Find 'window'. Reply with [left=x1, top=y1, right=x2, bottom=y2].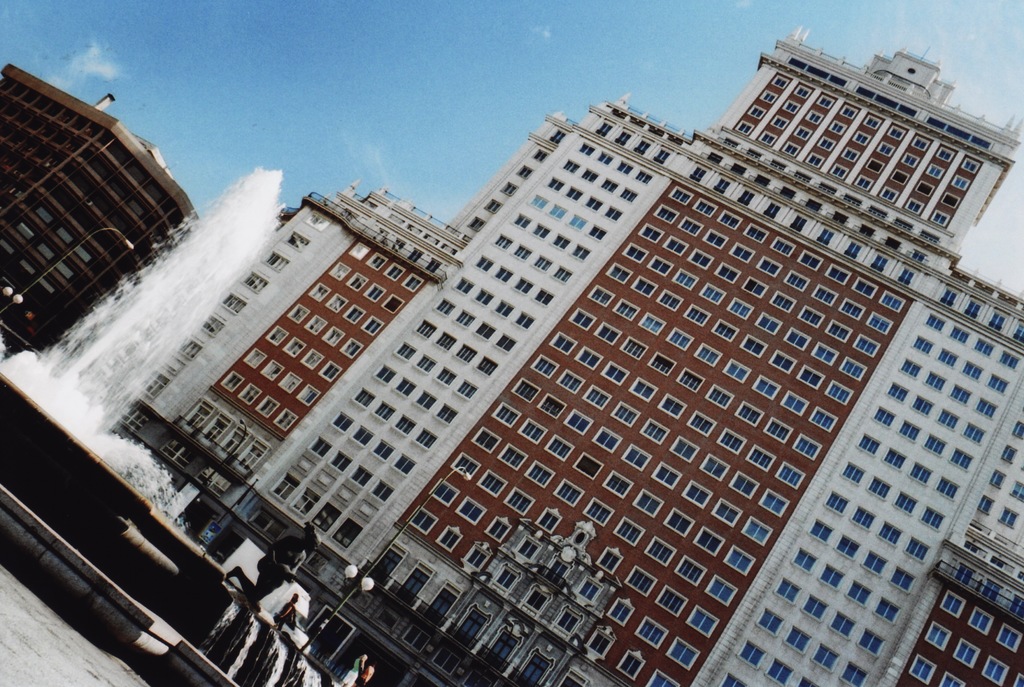
[left=582, top=383, right=612, bottom=409].
